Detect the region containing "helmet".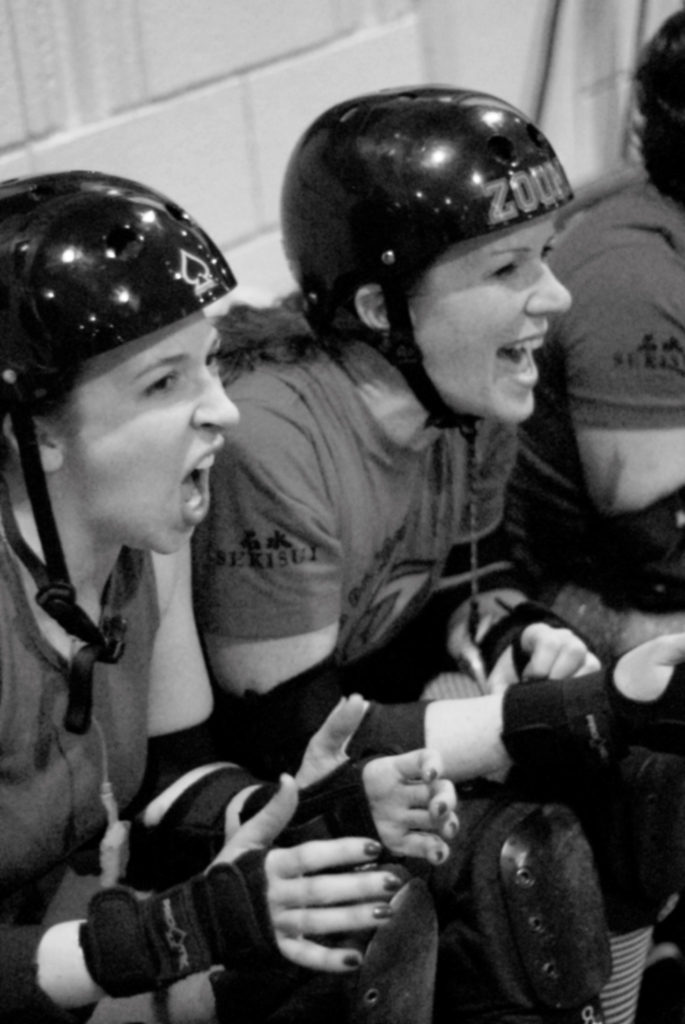
{"x1": 629, "y1": 10, "x2": 684, "y2": 232}.
